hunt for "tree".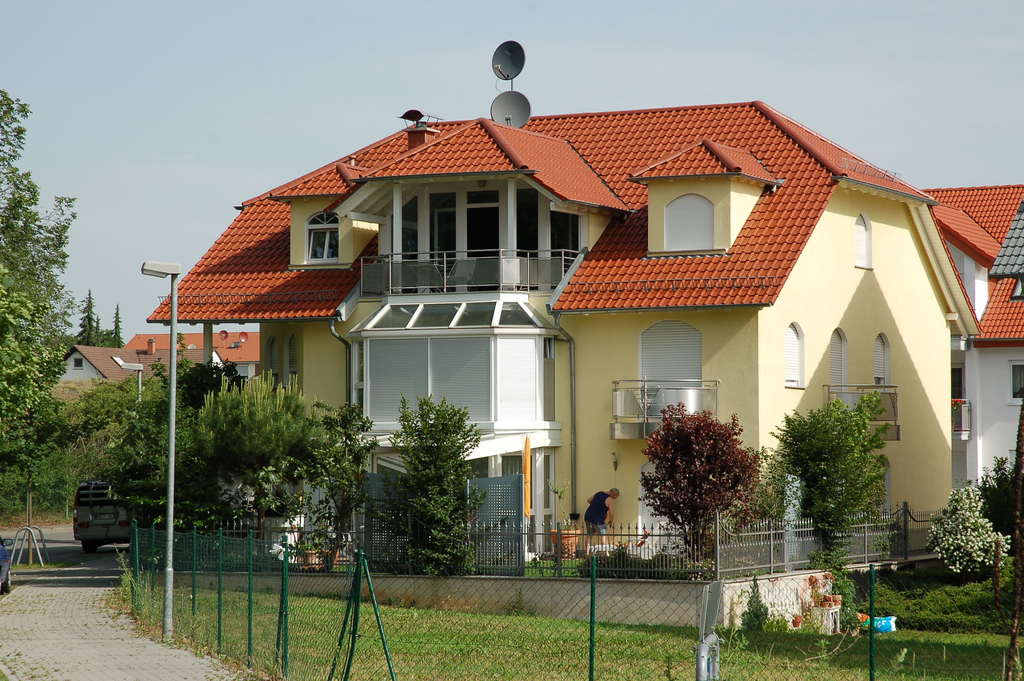
Hunted down at bbox(993, 398, 1023, 680).
